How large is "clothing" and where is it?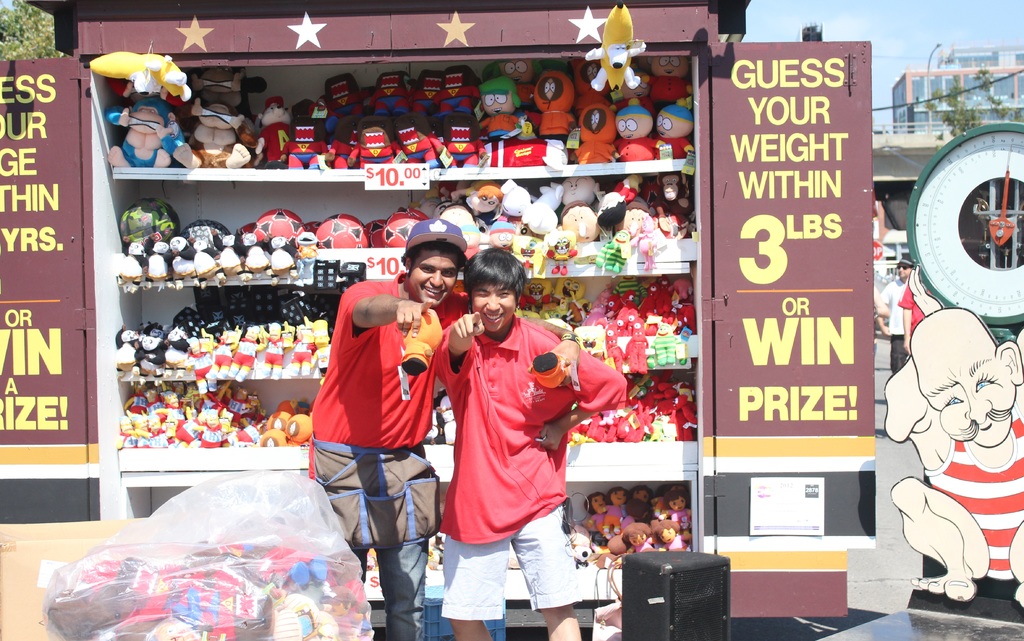
Bounding box: box=[904, 278, 931, 330].
